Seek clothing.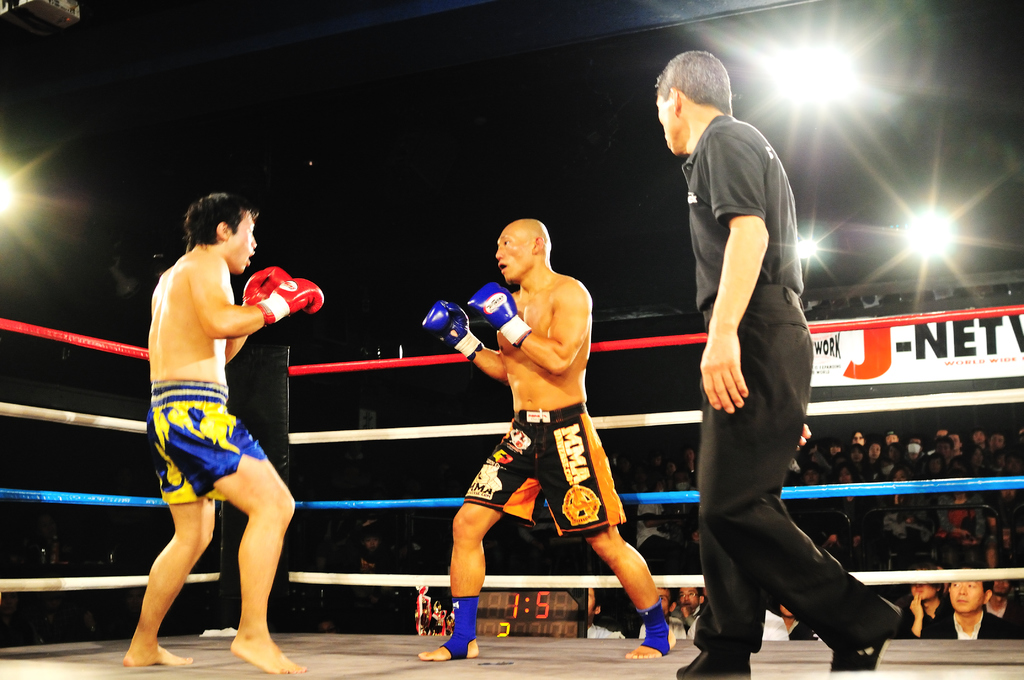
(679, 111, 886, 642).
